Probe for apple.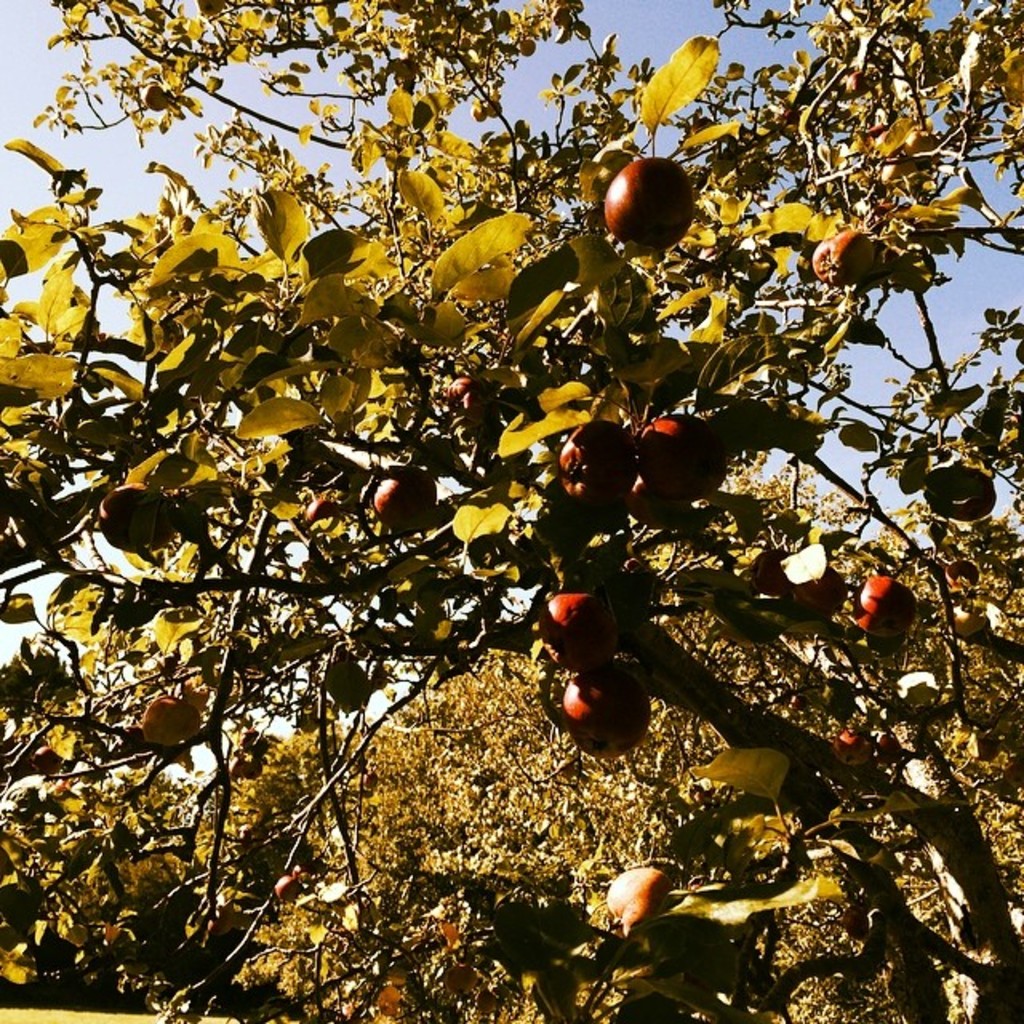
Probe result: select_region(750, 550, 790, 594).
